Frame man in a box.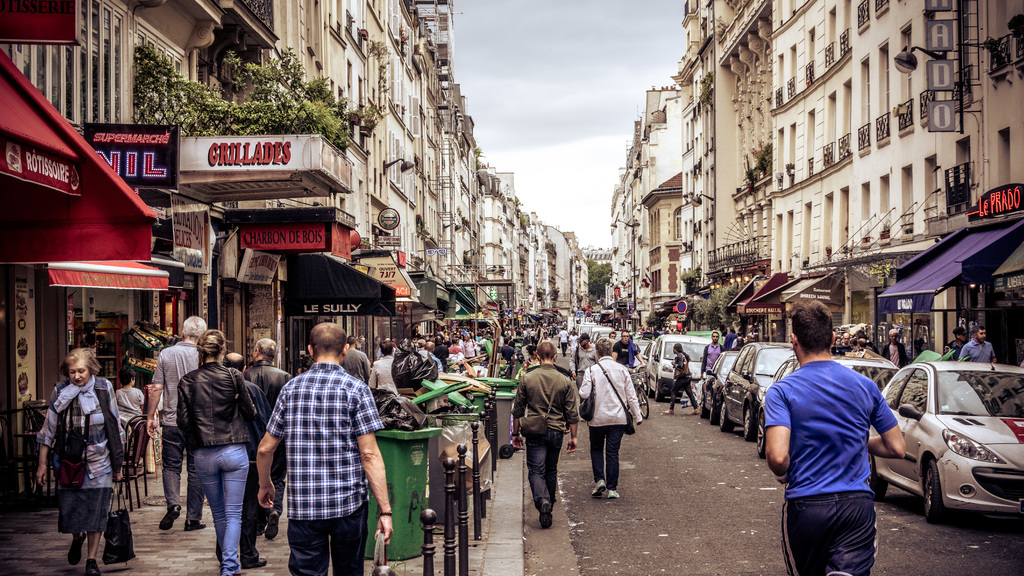
[561, 328, 566, 355].
